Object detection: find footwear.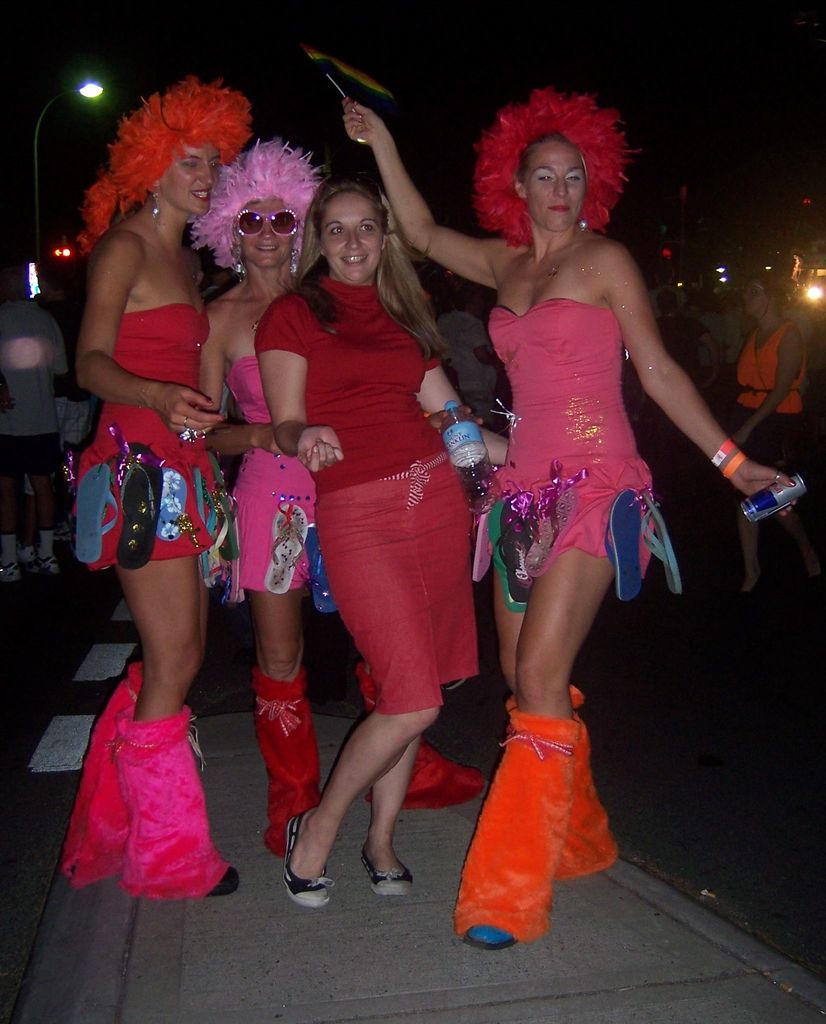
select_region(281, 810, 326, 906).
